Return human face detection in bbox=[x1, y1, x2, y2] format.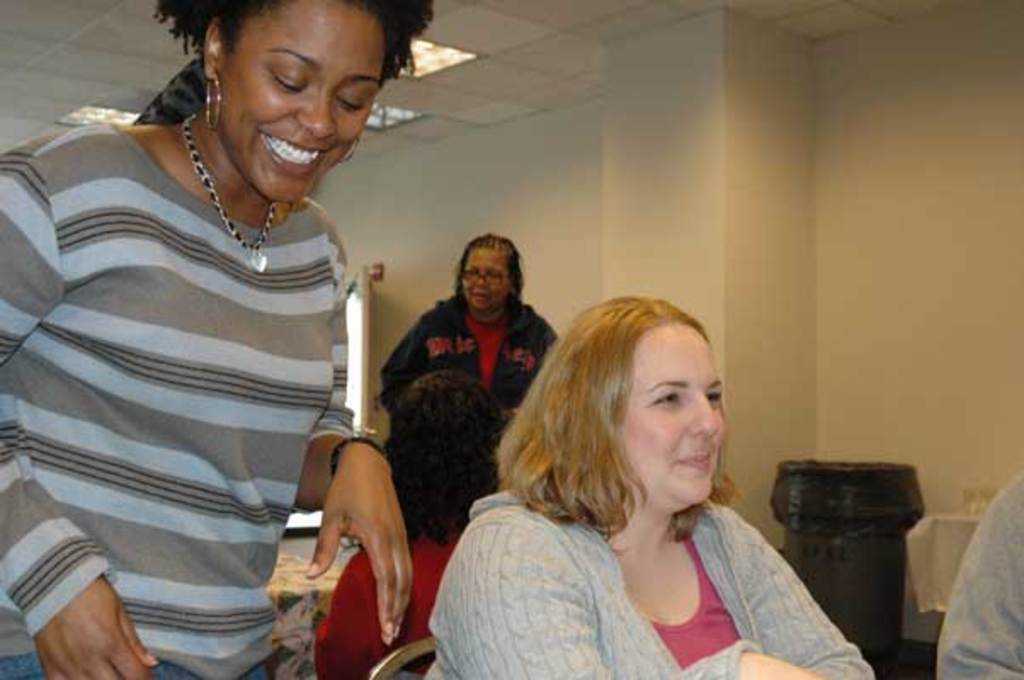
bbox=[458, 253, 510, 311].
